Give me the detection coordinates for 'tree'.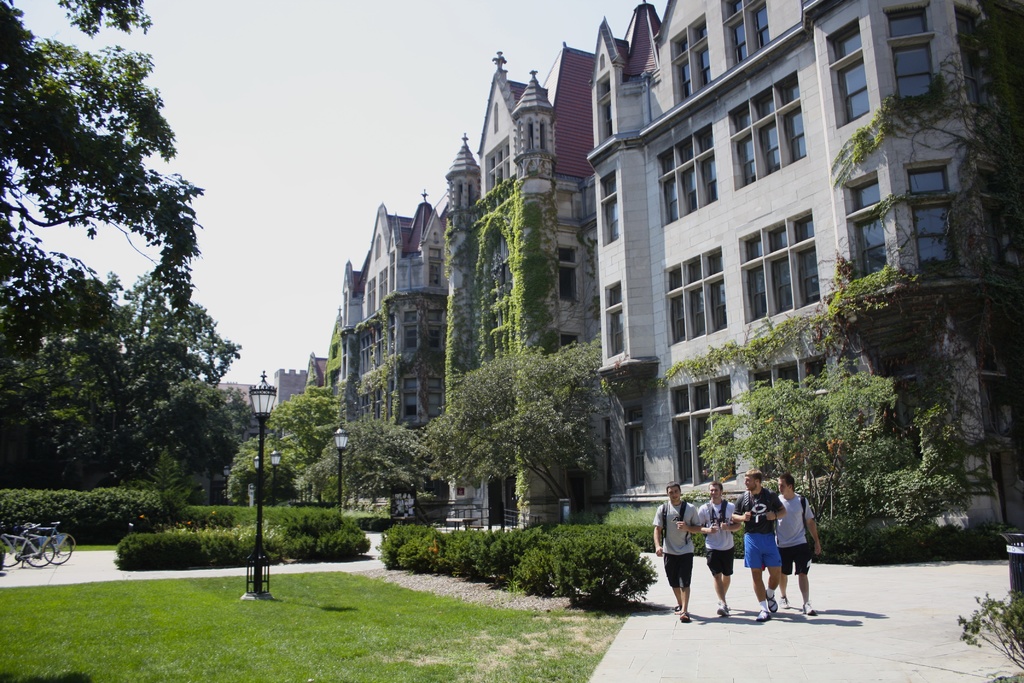
bbox=(659, 0, 1023, 593).
